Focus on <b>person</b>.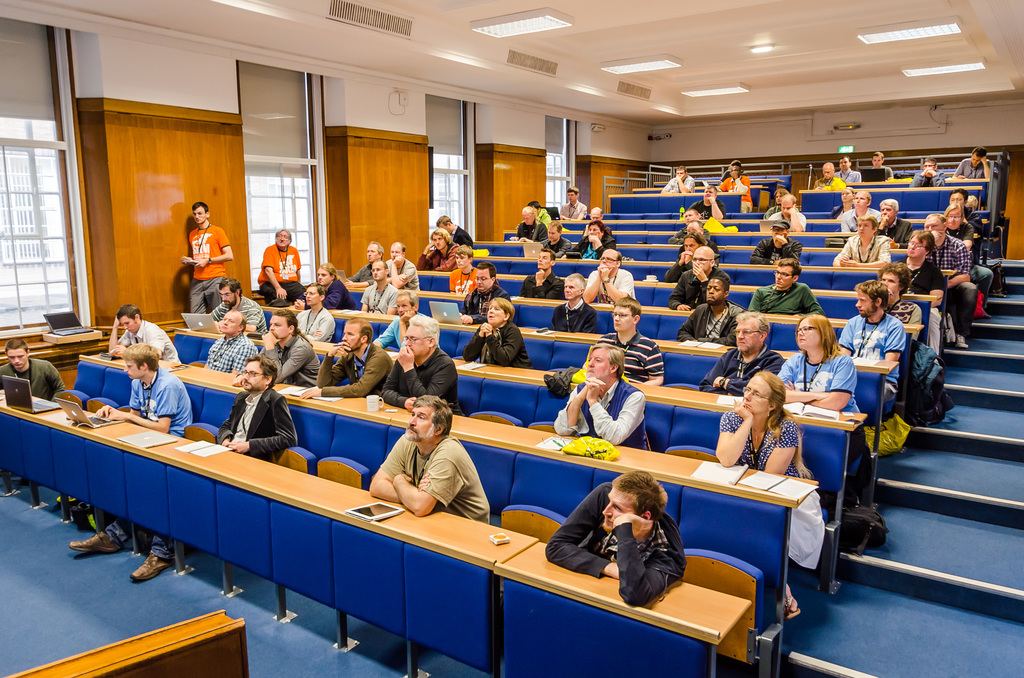
Focused at bbox=(952, 144, 995, 181).
